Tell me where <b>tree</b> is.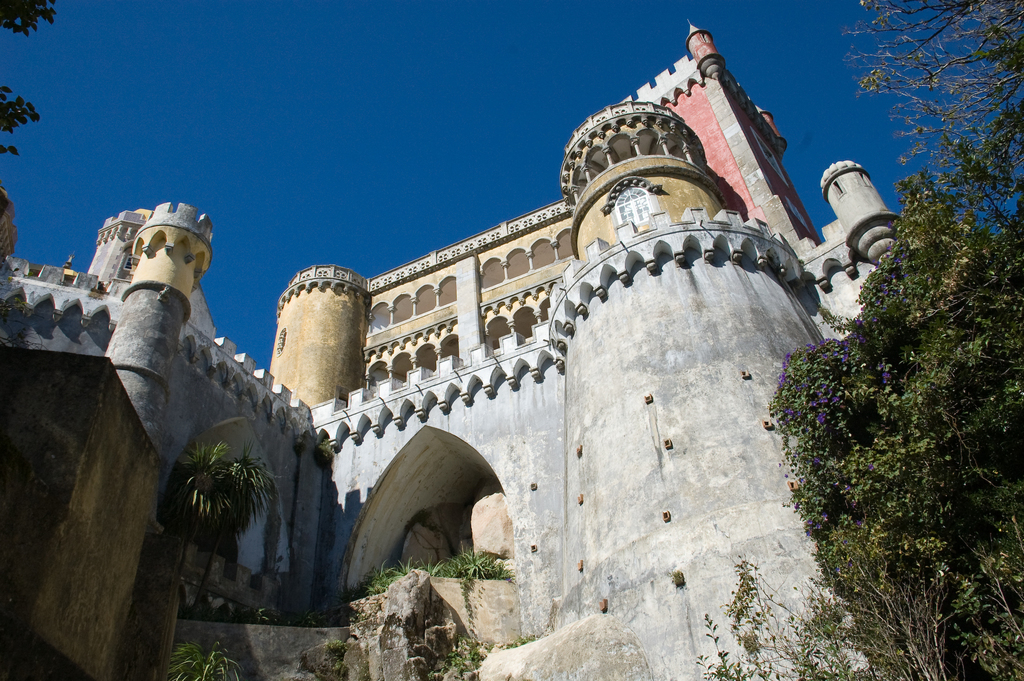
<b>tree</b> is at (840,0,1023,200).
